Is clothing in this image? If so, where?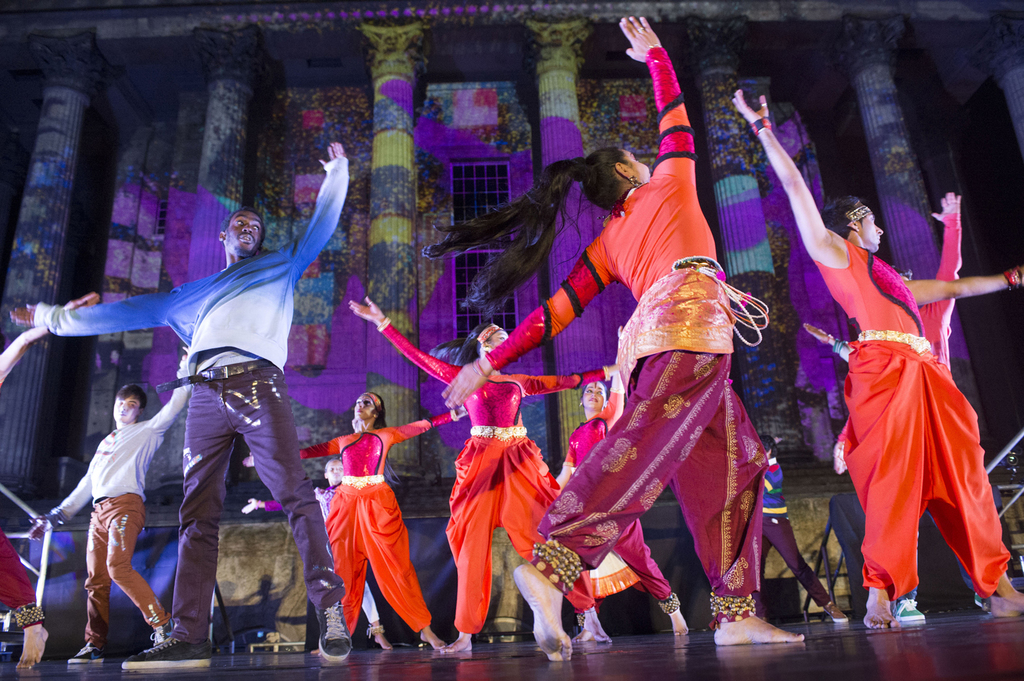
Yes, at left=563, top=385, right=675, bottom=609.
